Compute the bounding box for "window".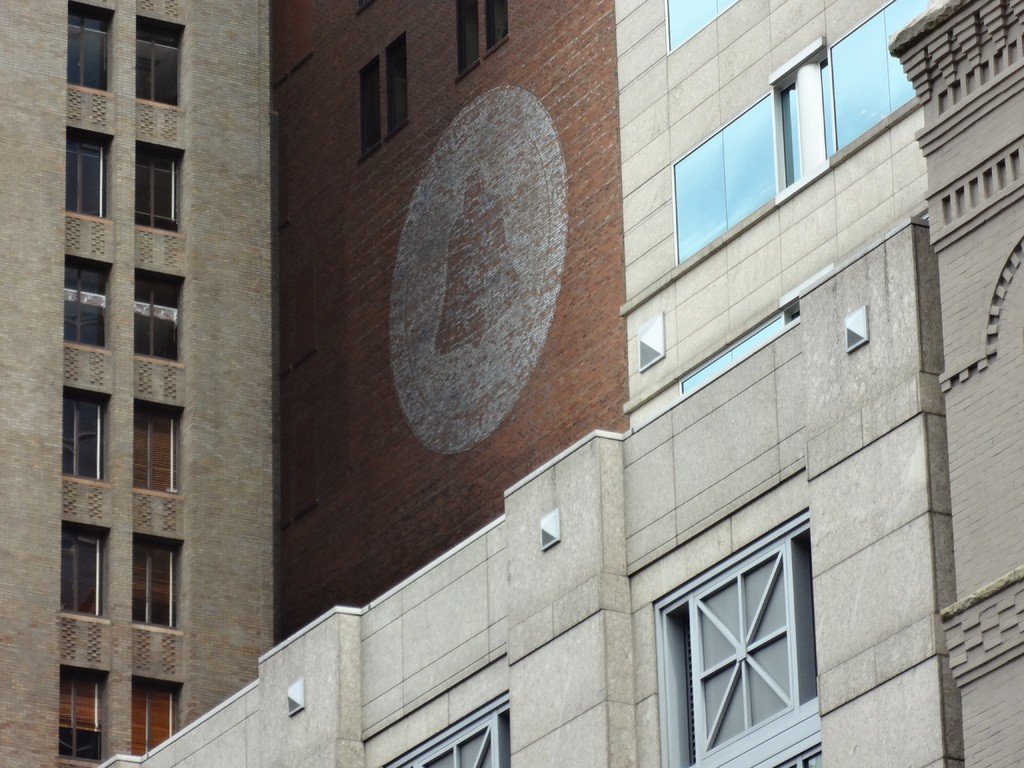
<bbox>541, 511, 557, 550</bbox>.
